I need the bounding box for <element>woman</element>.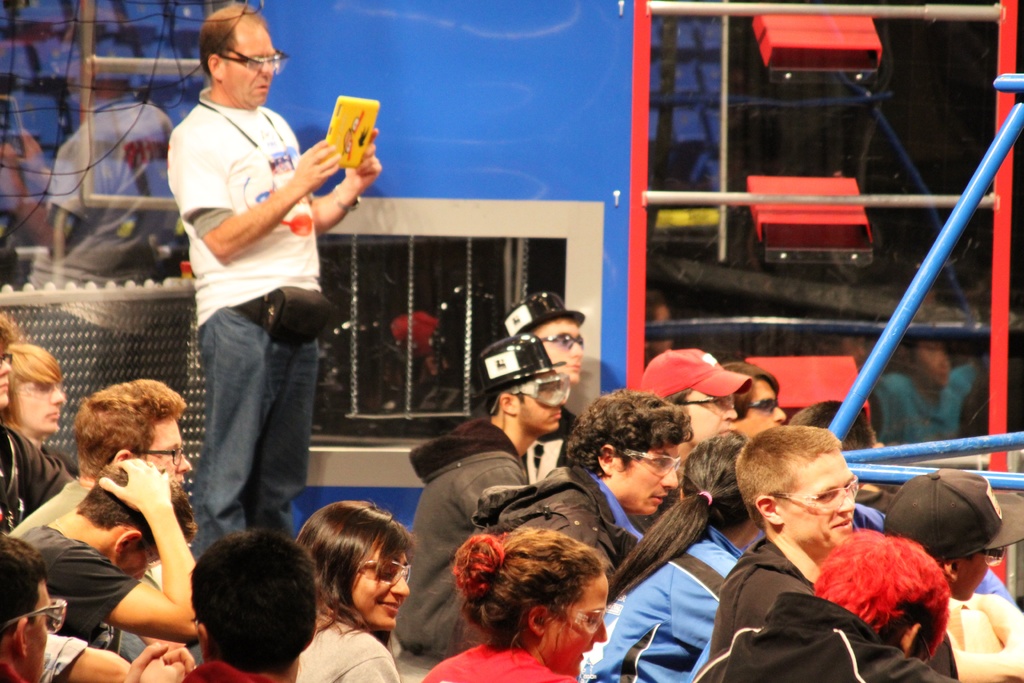
Here it is: Rect(579, 424, 767, 682).
